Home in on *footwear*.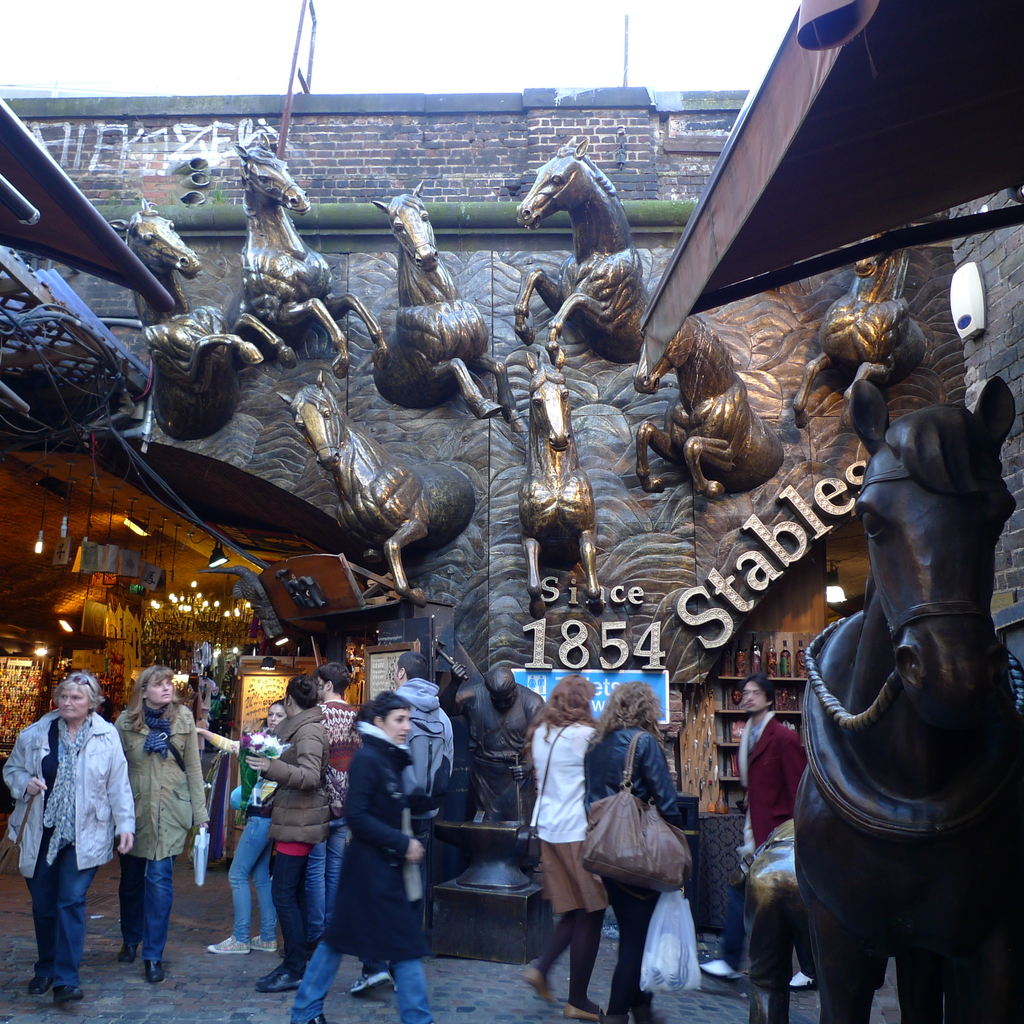
Homed in at detection(42, 986, 89, 1006).
